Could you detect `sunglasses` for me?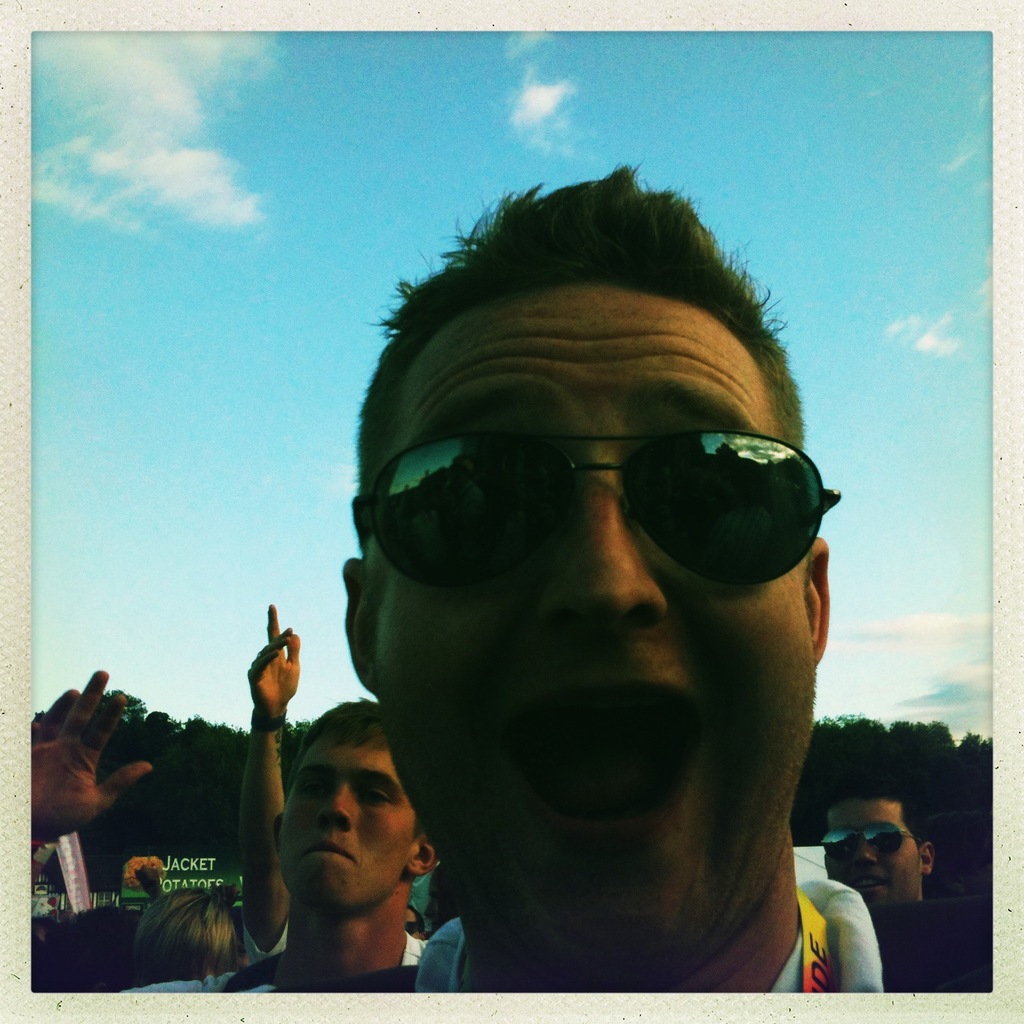
Detection result: locate(334, 417, 855, 592).
